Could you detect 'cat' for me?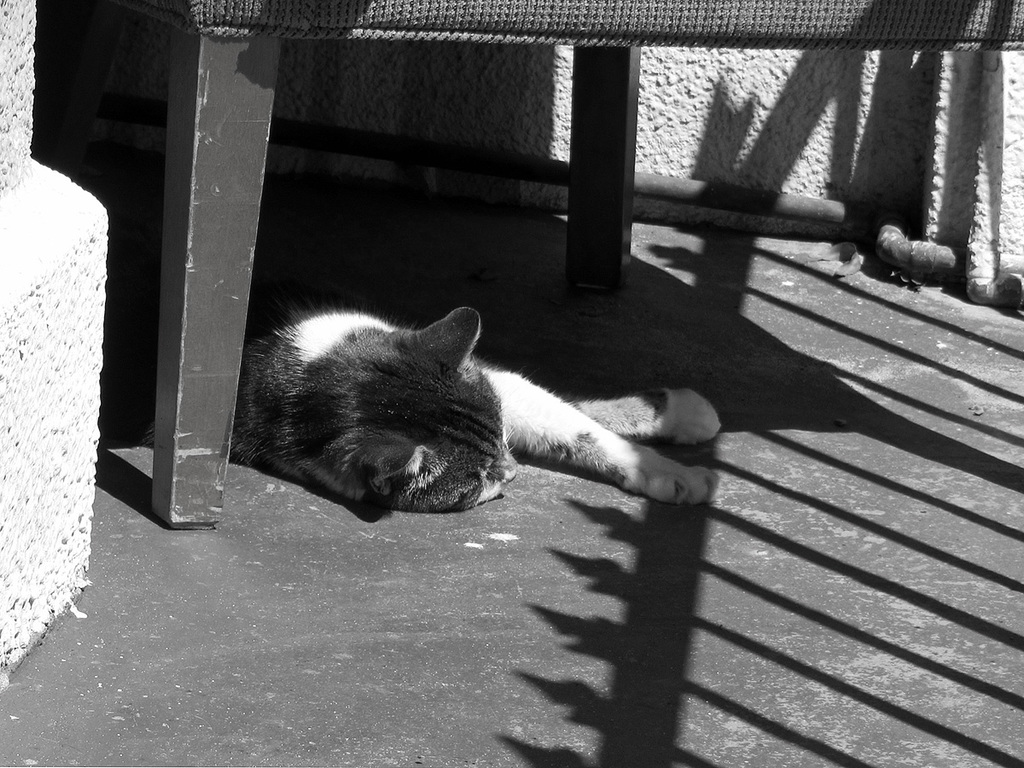
Detection result: <region>137, 302, 720, 506</region>.
